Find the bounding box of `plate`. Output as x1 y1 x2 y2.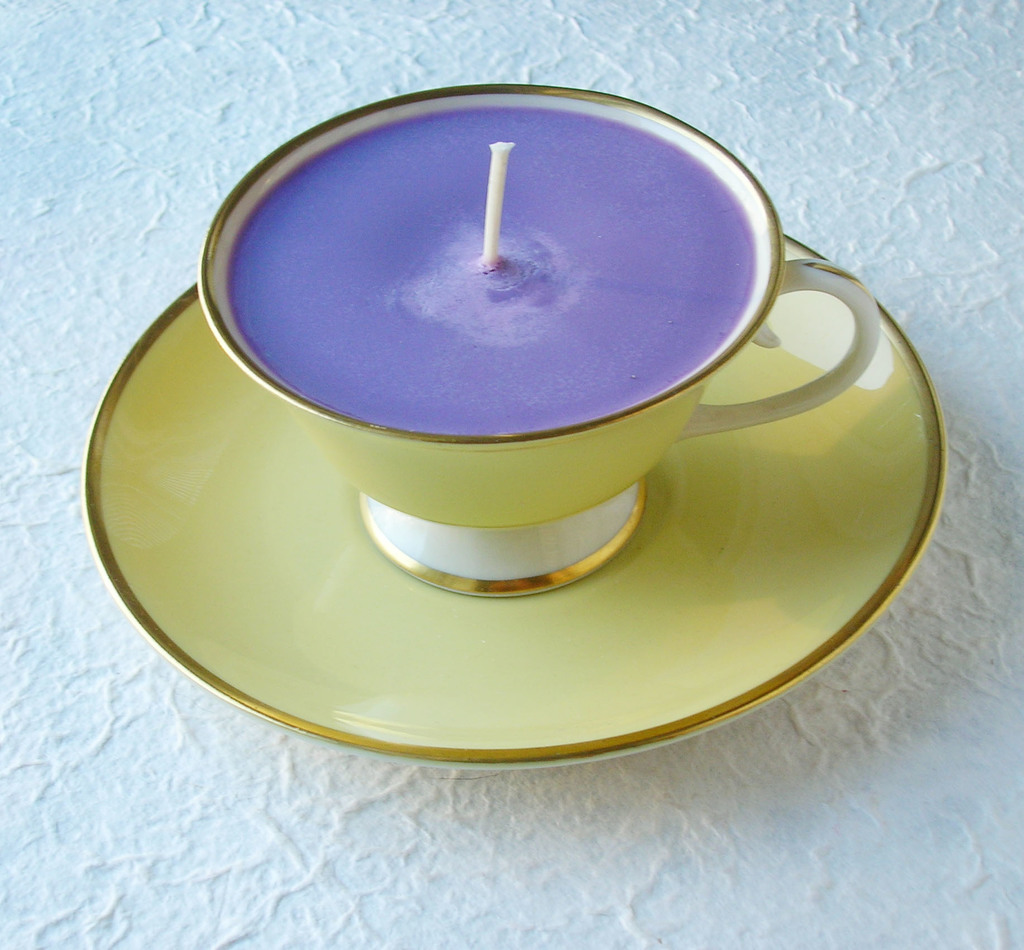
77 232 949 769.
